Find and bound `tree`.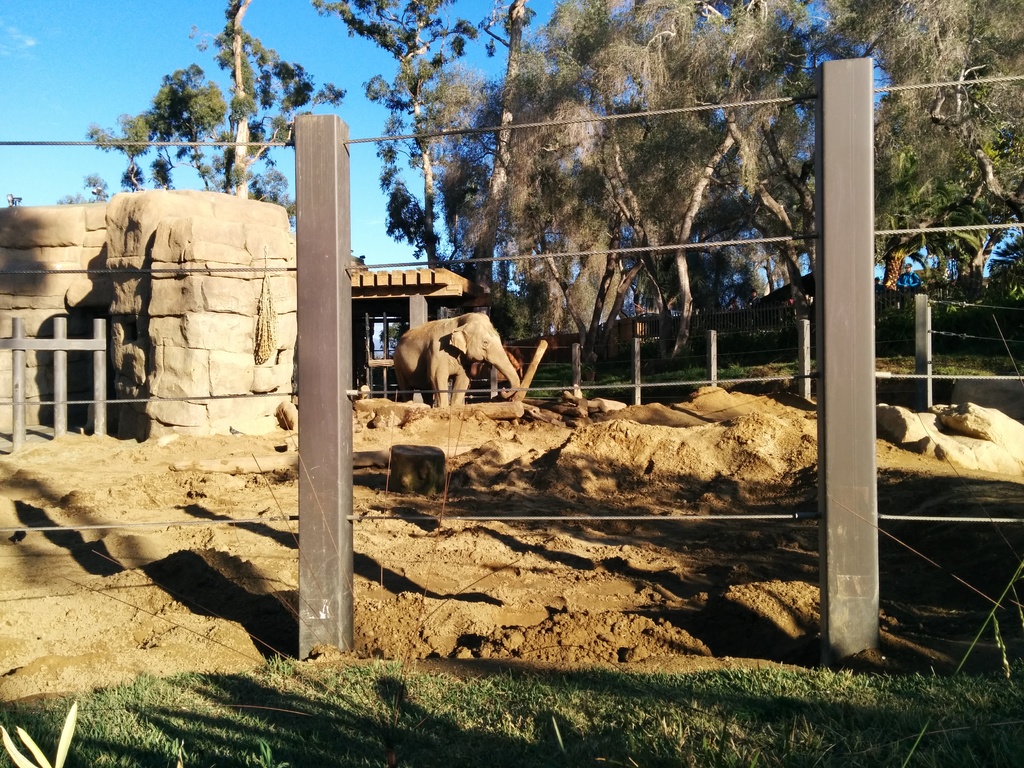
Bound: box(47, 3, 308, 233).
